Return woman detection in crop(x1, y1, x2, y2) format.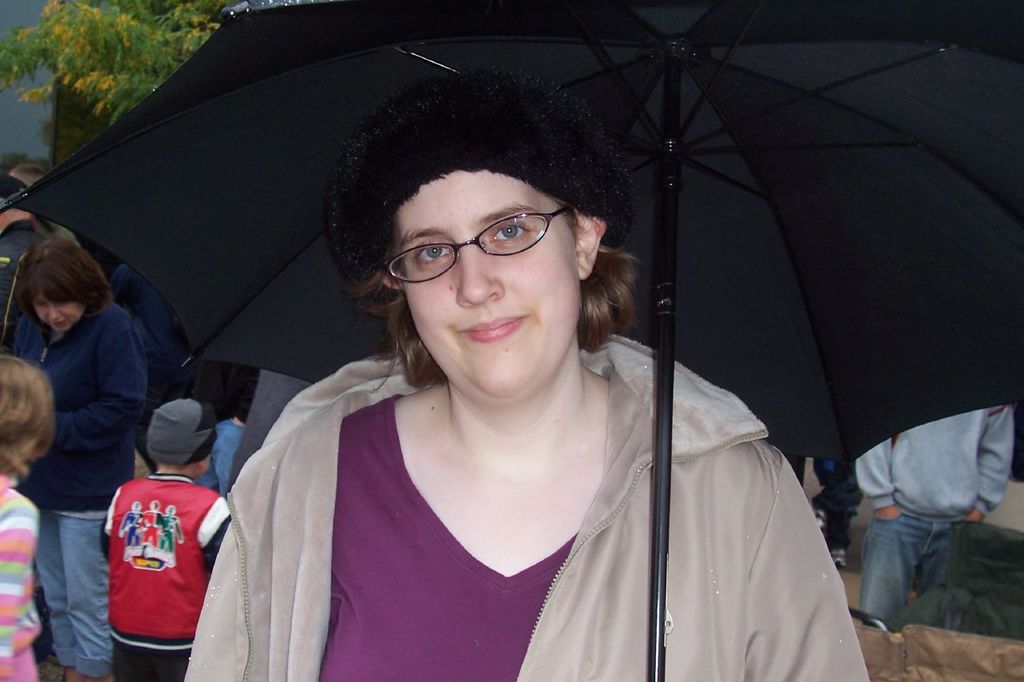
crop(6, 233, 149, 681).
